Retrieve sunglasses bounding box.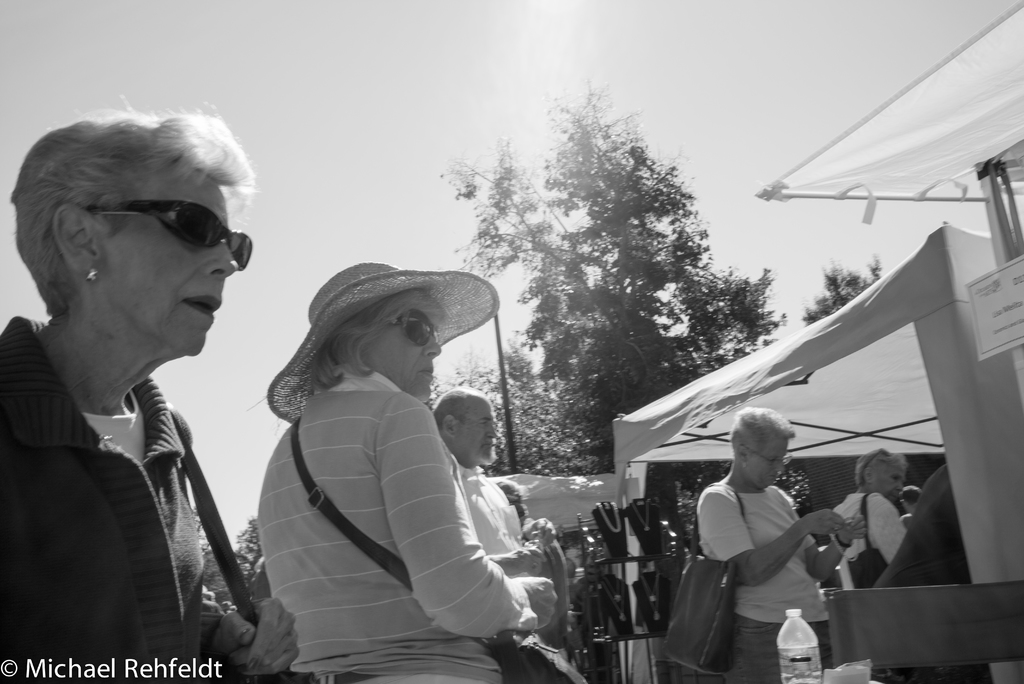
Bounding box: 83/202/253/268.
